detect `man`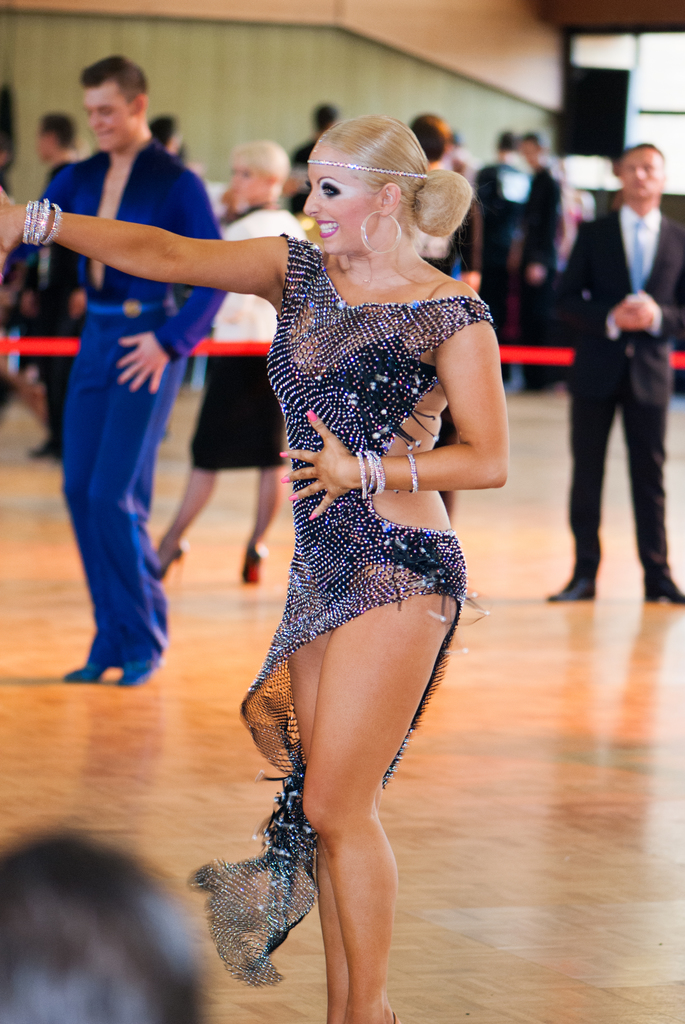
292 97 339 166
